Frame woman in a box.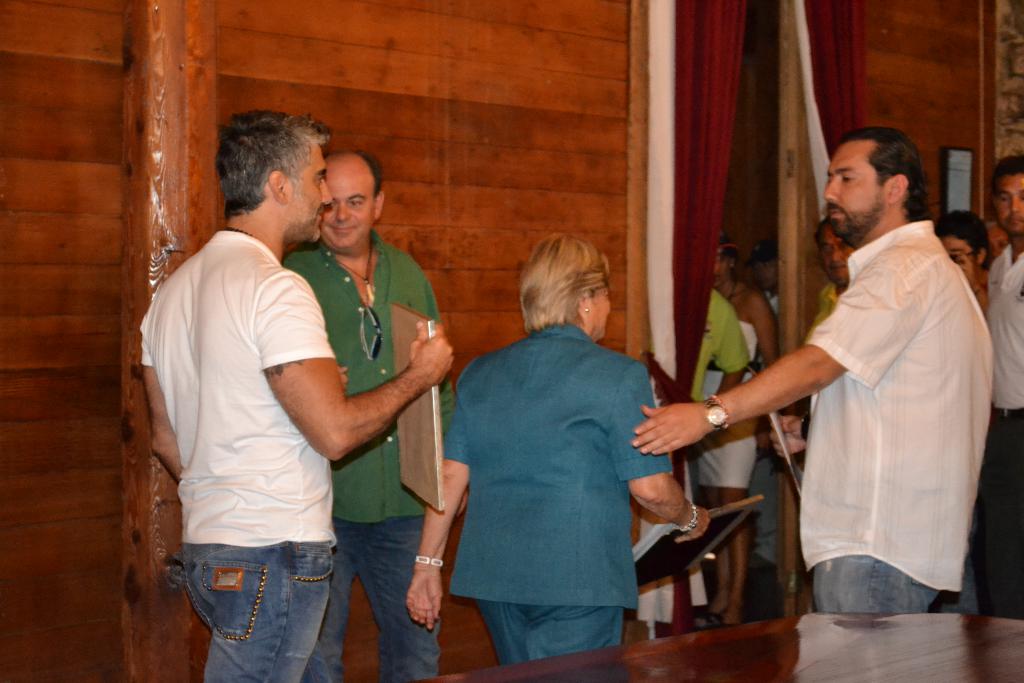
rect(676, 235, 775, 636).
